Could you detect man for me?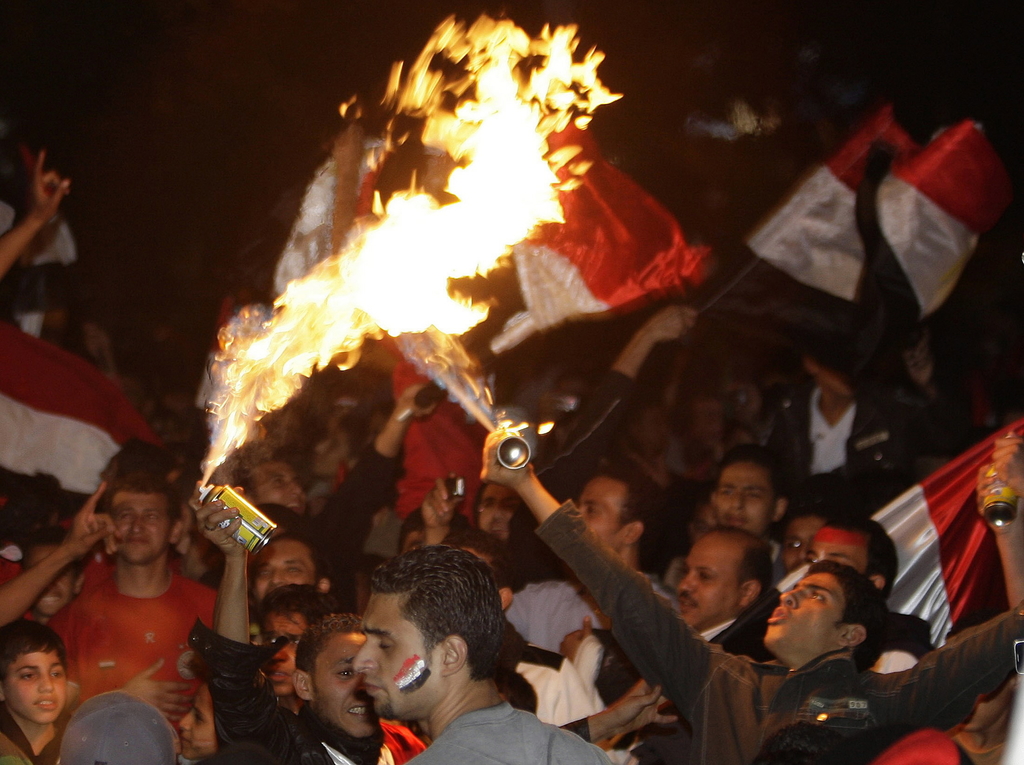
Detection result: crop(584, 523, 785, 725).
